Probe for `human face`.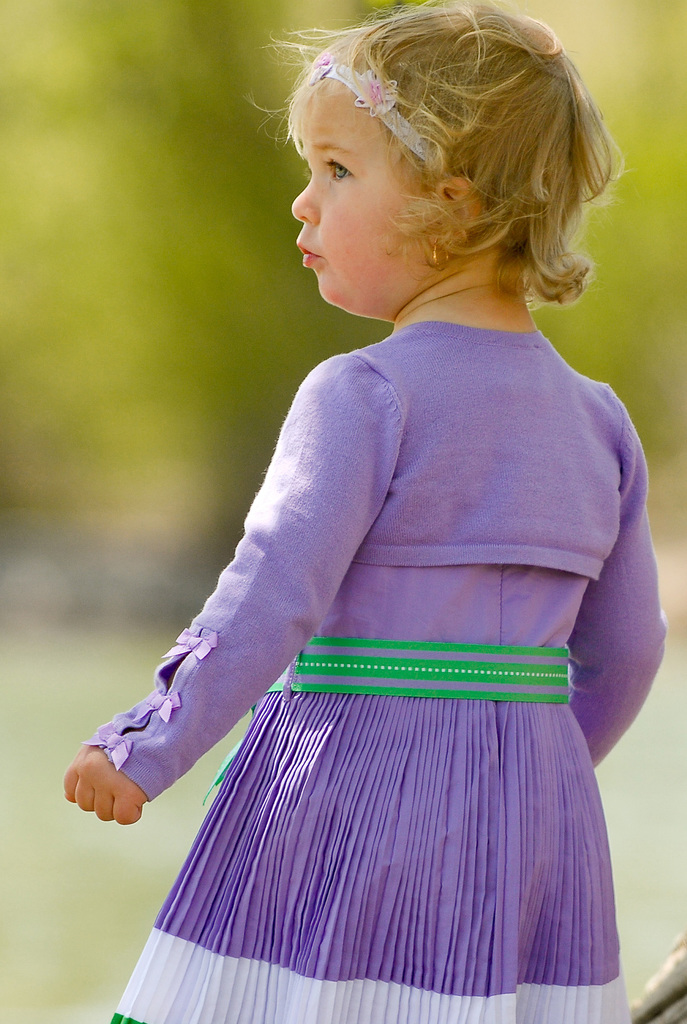
Probe result: {"left": 294, "top": 51, "right": 460, "bottom": 312}.
